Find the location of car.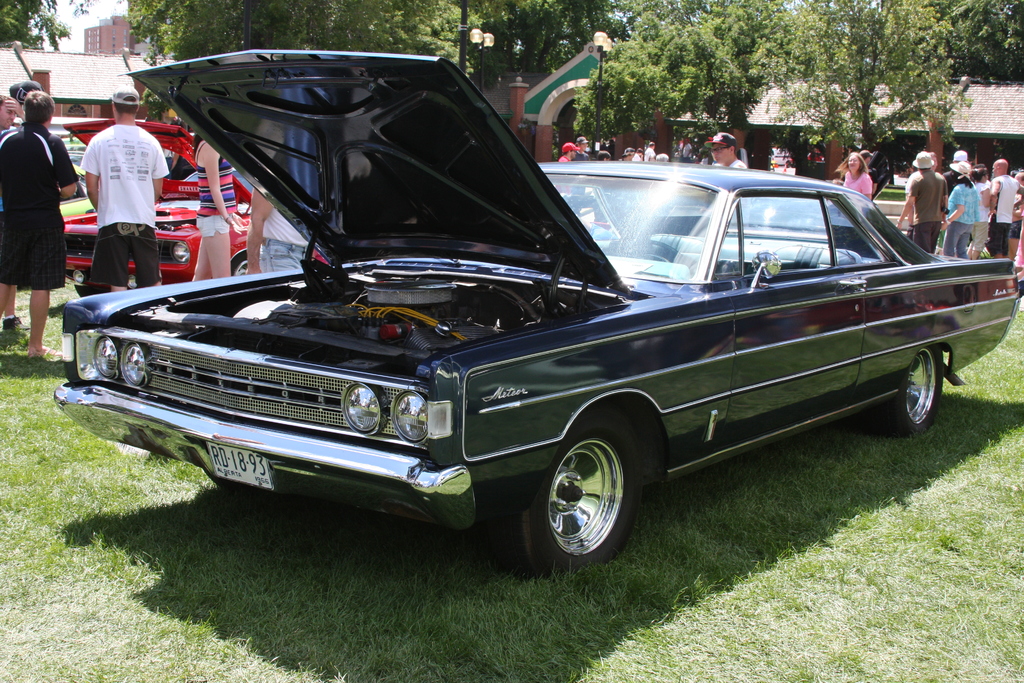
Location: select_region(61, 118, 255, 304).
